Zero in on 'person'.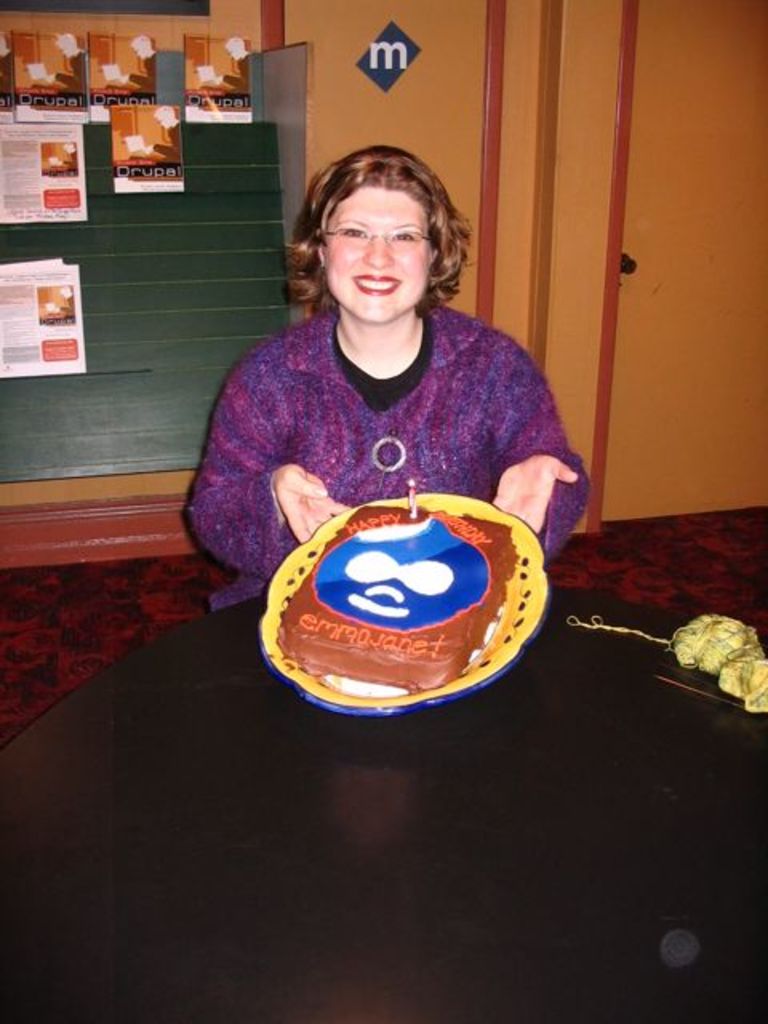
Zeroed in: {"x1": 178, "y1": 149, "x2": 590, "y2": 606}.
